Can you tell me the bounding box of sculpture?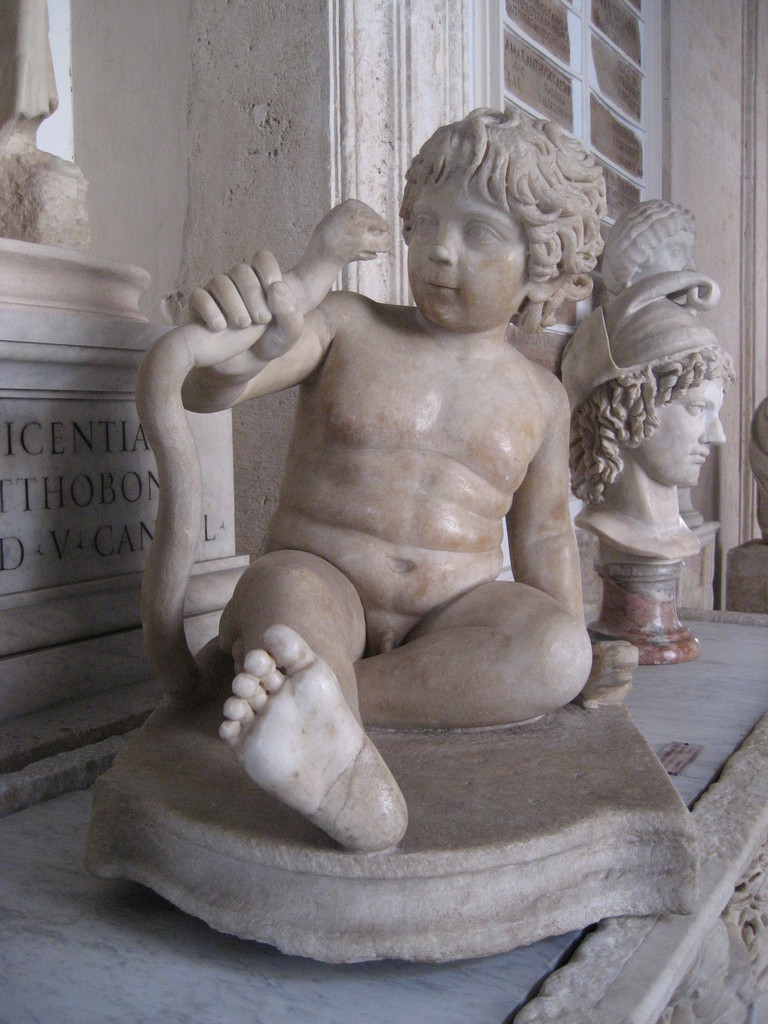
bbox=[557, 182, 730, 674].
